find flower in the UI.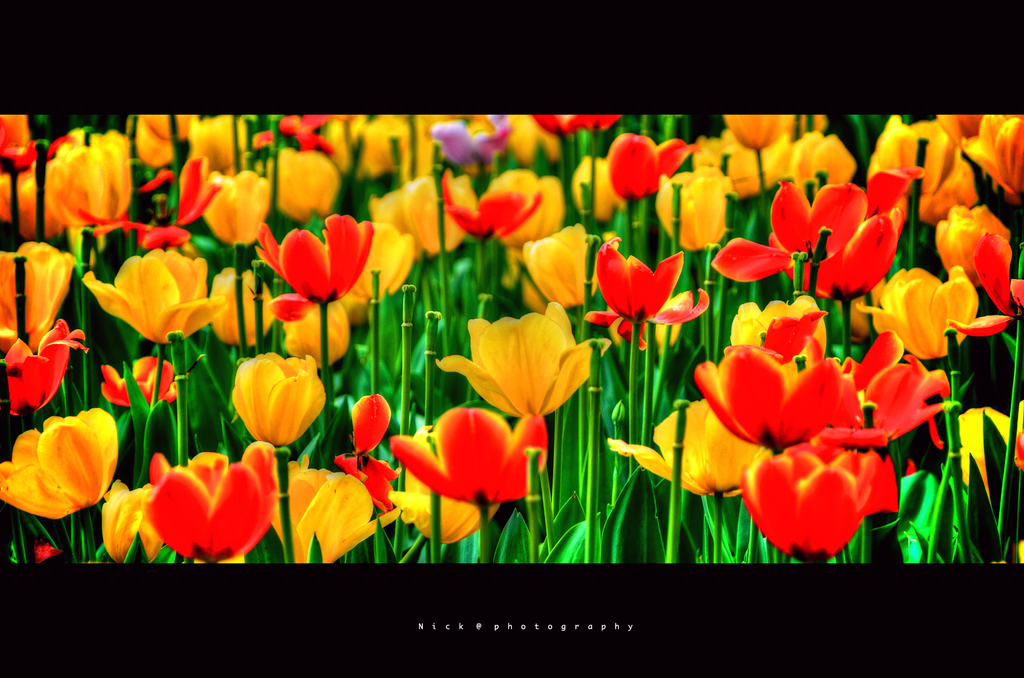
UI element at {"left": 436, "top": 175, "right": 541, "bottom": 239}.
